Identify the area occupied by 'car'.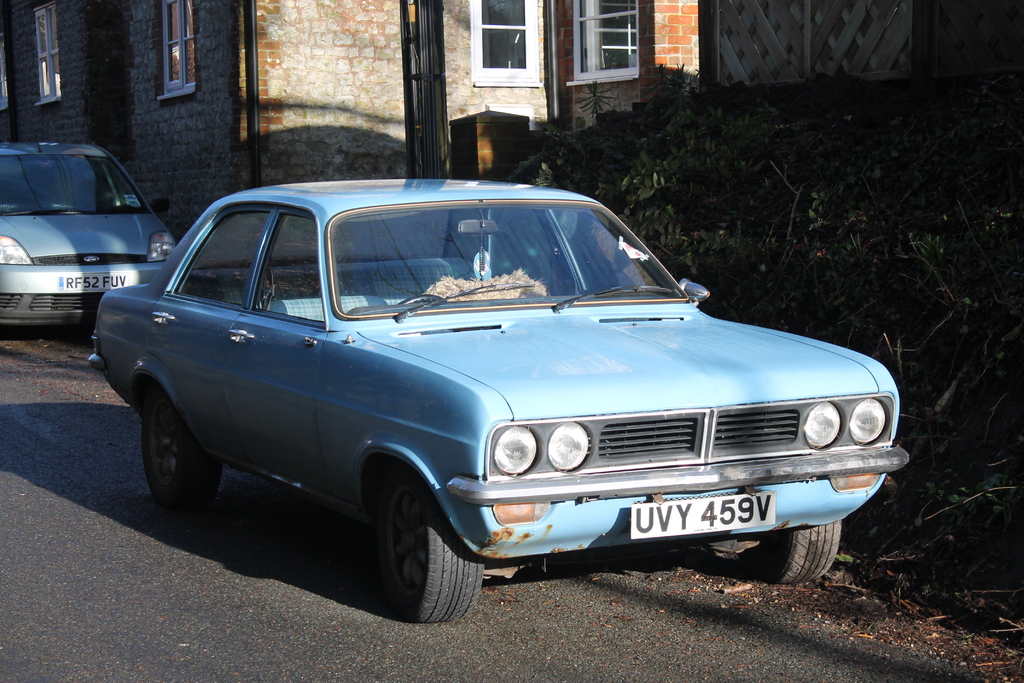
Area: (0,145,175,338).
